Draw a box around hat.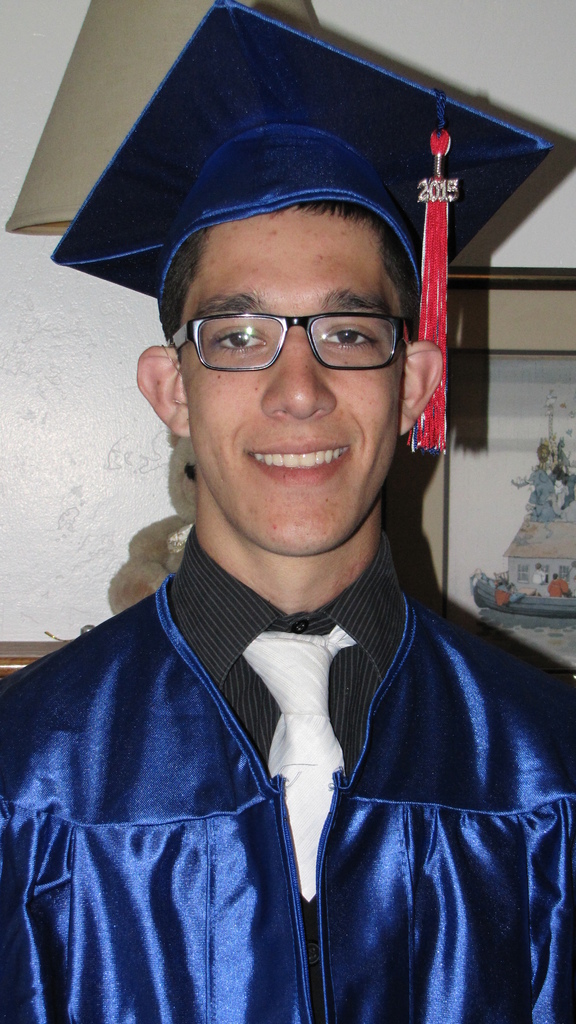
(x1=54, y1=0, x2=552, y2=458).
